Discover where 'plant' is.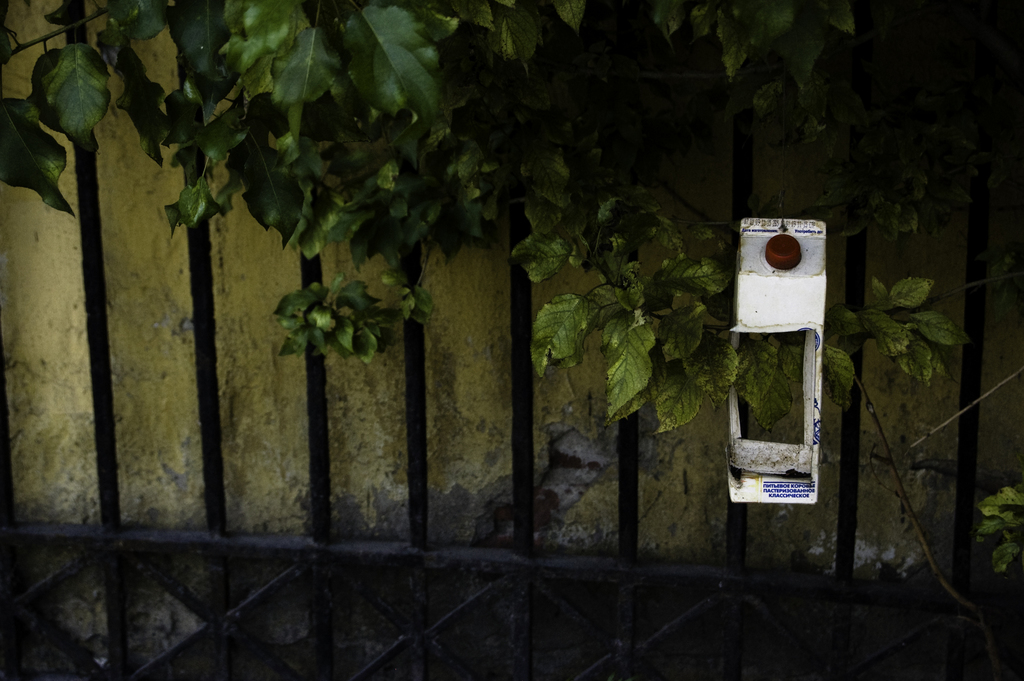
Discovered at l=804, t=249, r=996, b=629.
